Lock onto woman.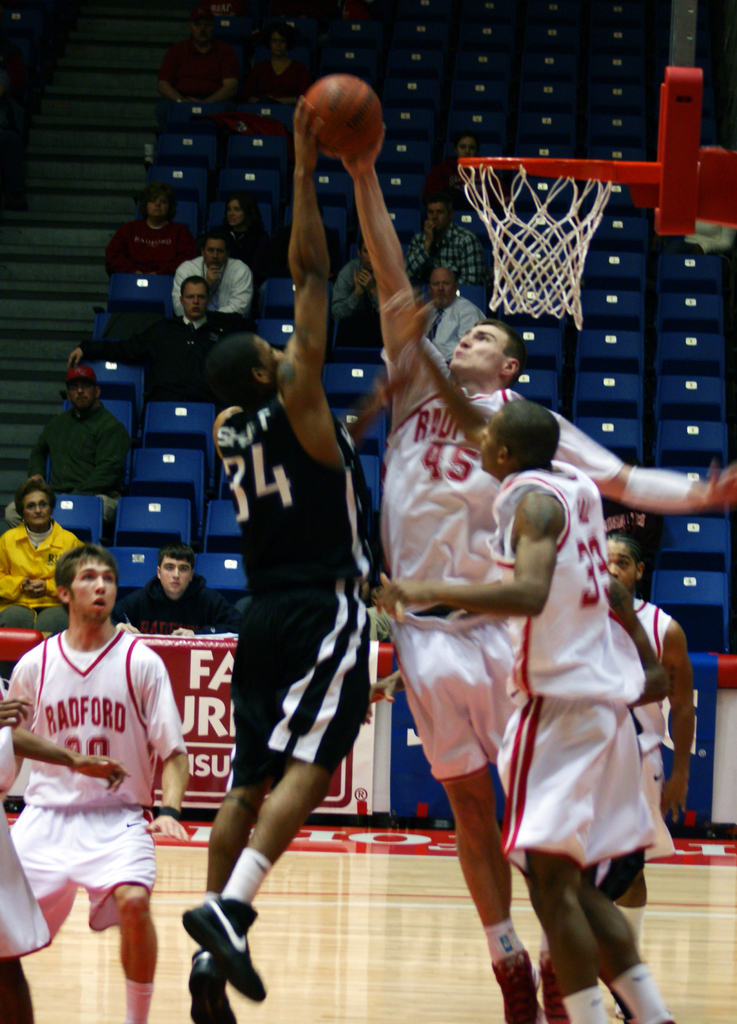
Locked: left=0, top=486, right=89, bottom=617.
